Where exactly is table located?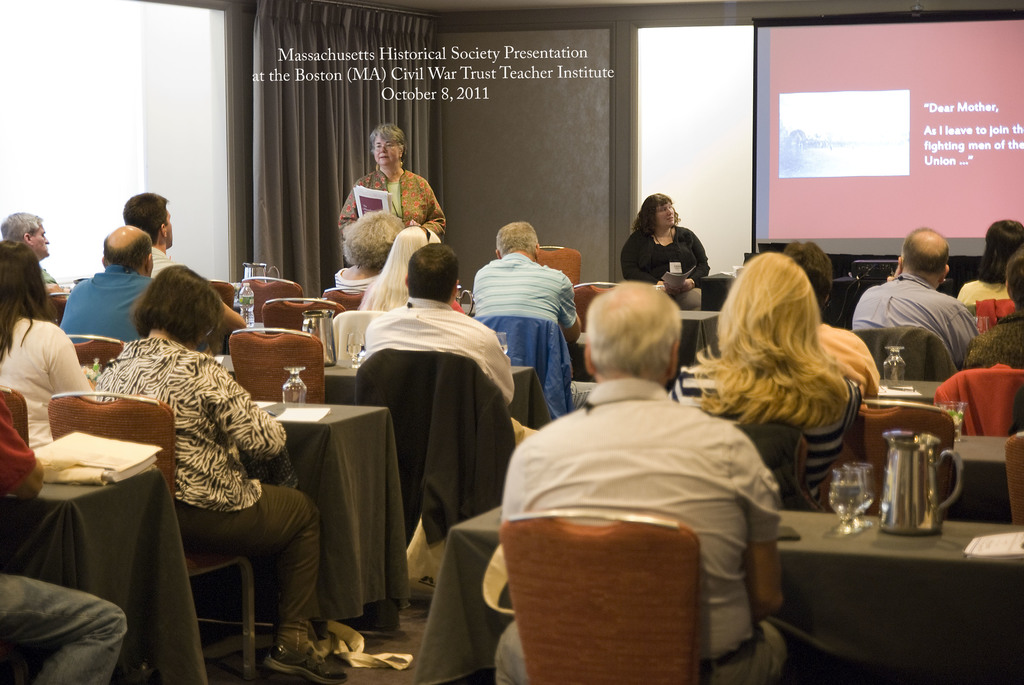
Its bounding box is [250, 399, 404, 642].
